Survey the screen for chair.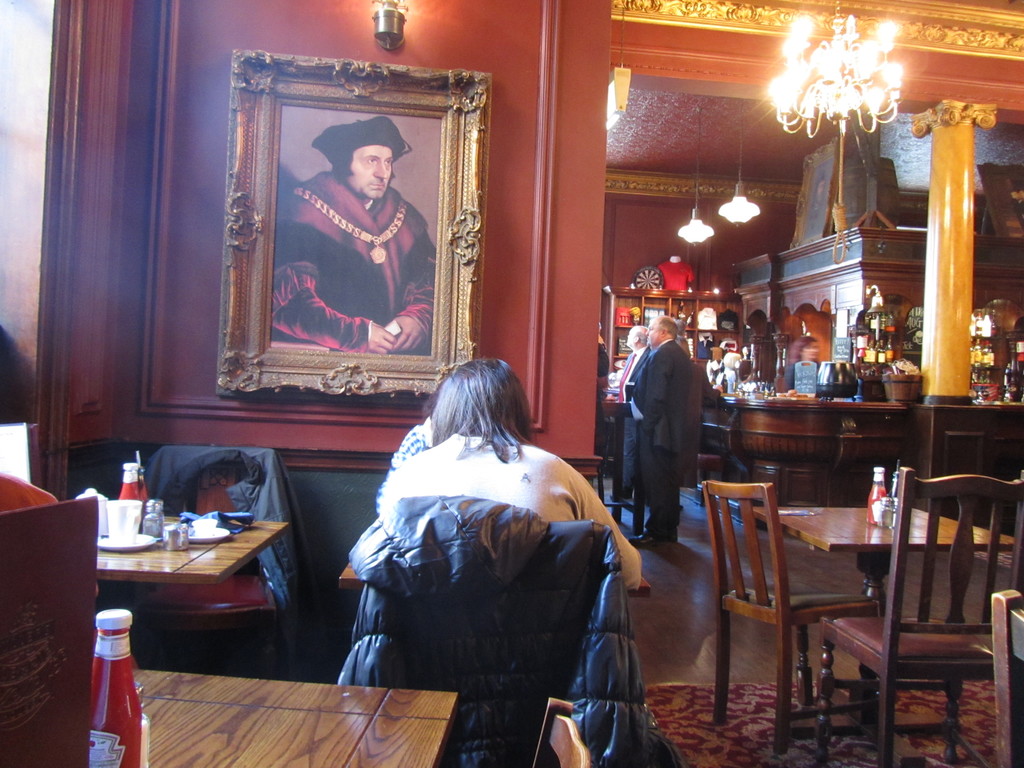
Survey found: x1=694 y1=480 x2=881 y2=758.
